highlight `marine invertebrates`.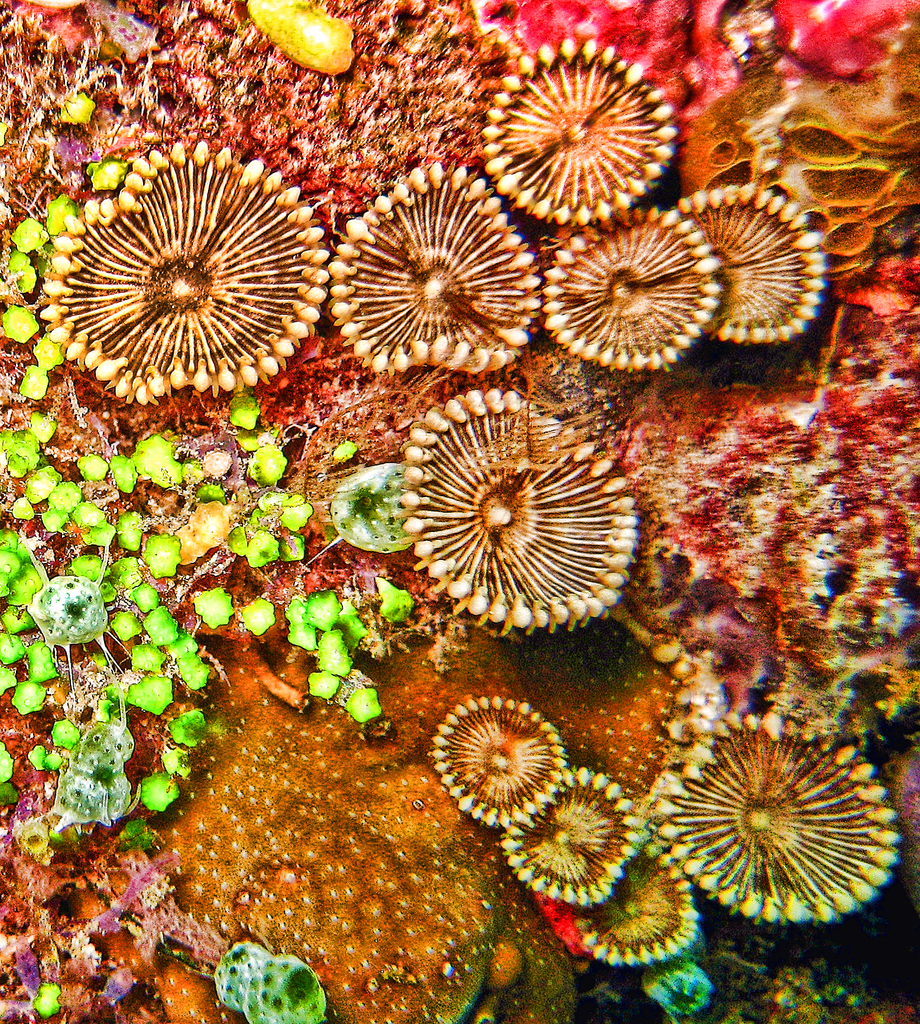
Highlighted region: [45, 139, 330, 406].
